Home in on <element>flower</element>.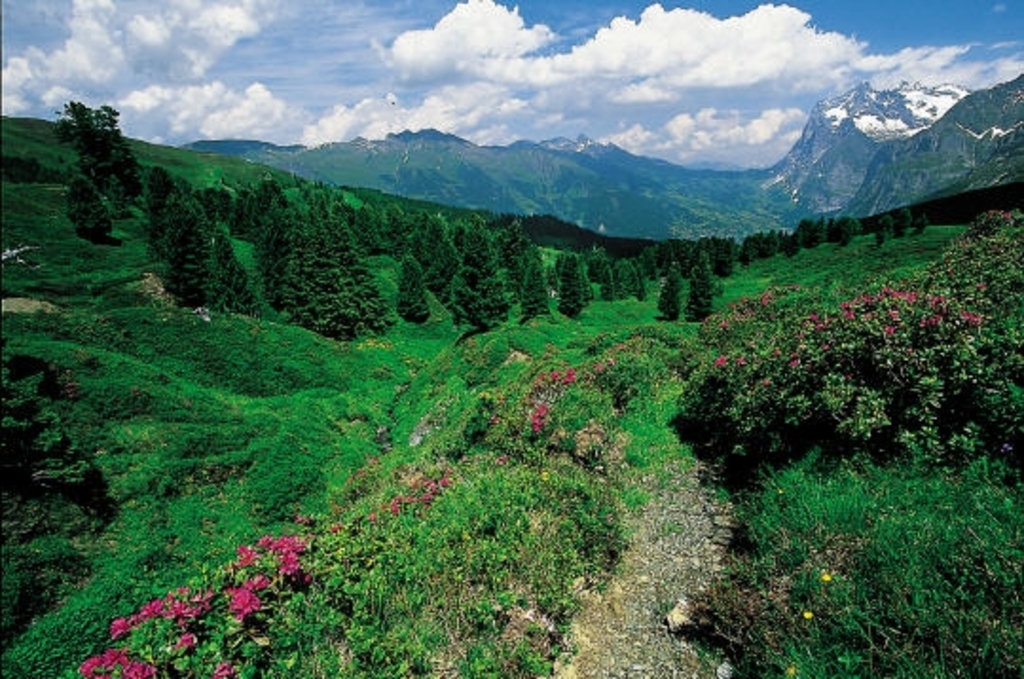
Homed in at [left=554, top=374, right=575, bottom=381].
